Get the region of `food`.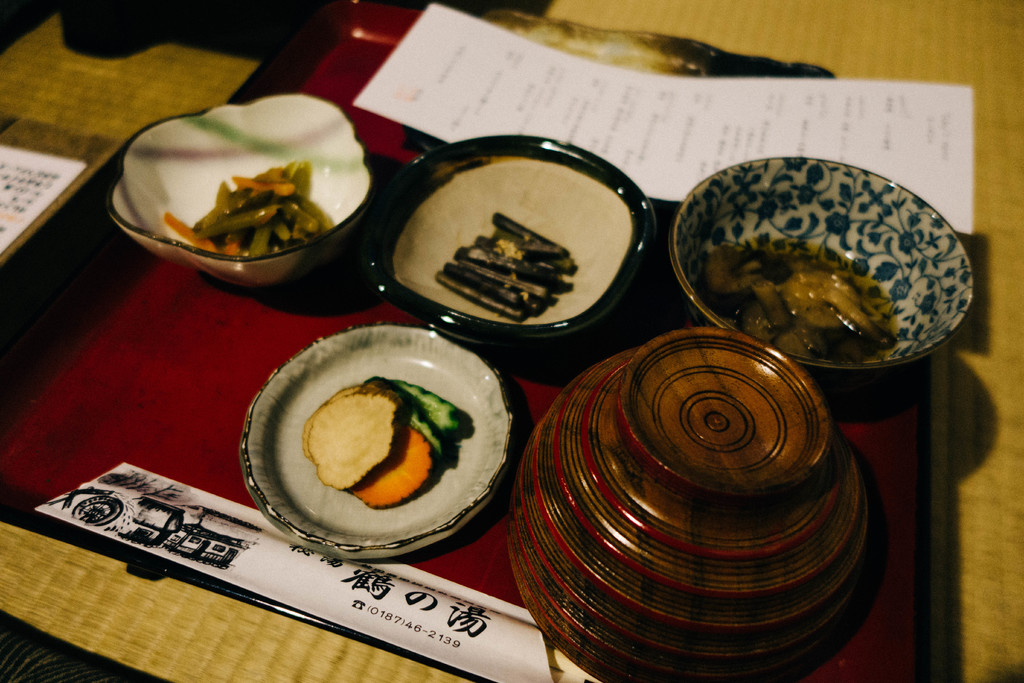
701/248/899/364.
